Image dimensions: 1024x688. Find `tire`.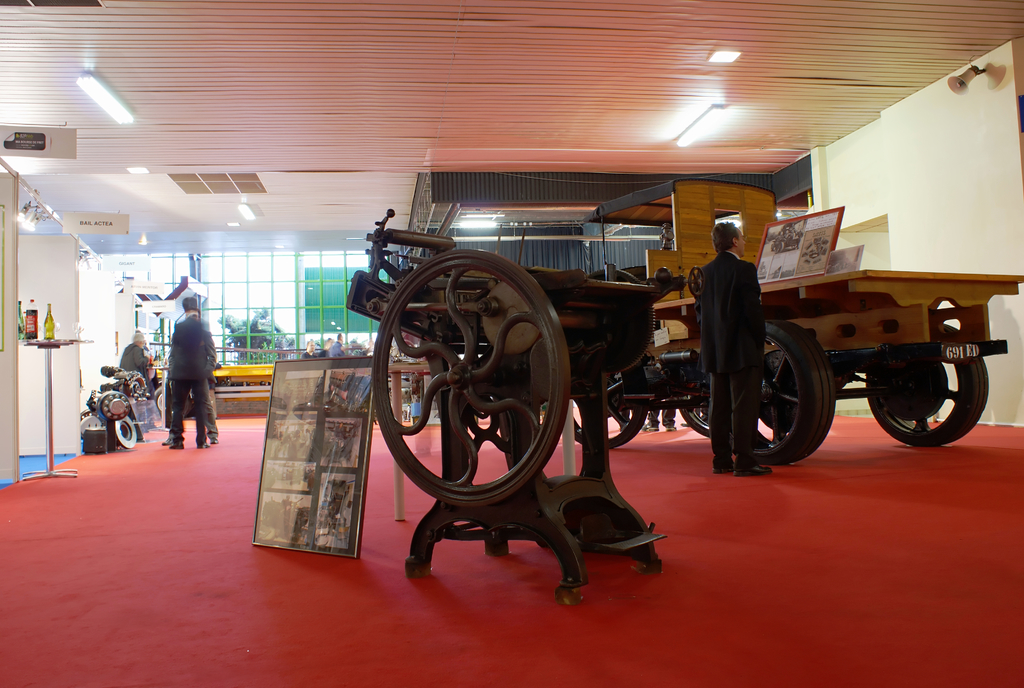
<bbox>876, 337, 990, 451</bbox>.
